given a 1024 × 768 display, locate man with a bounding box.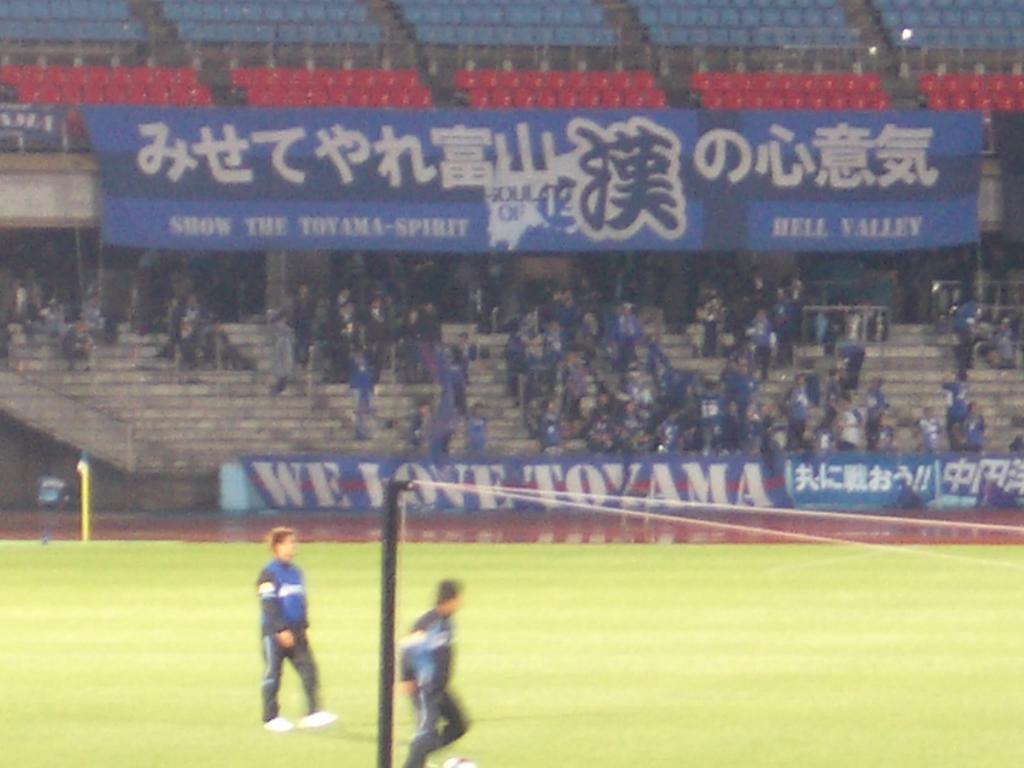
Located: <box>238,544,324,744</box>.
